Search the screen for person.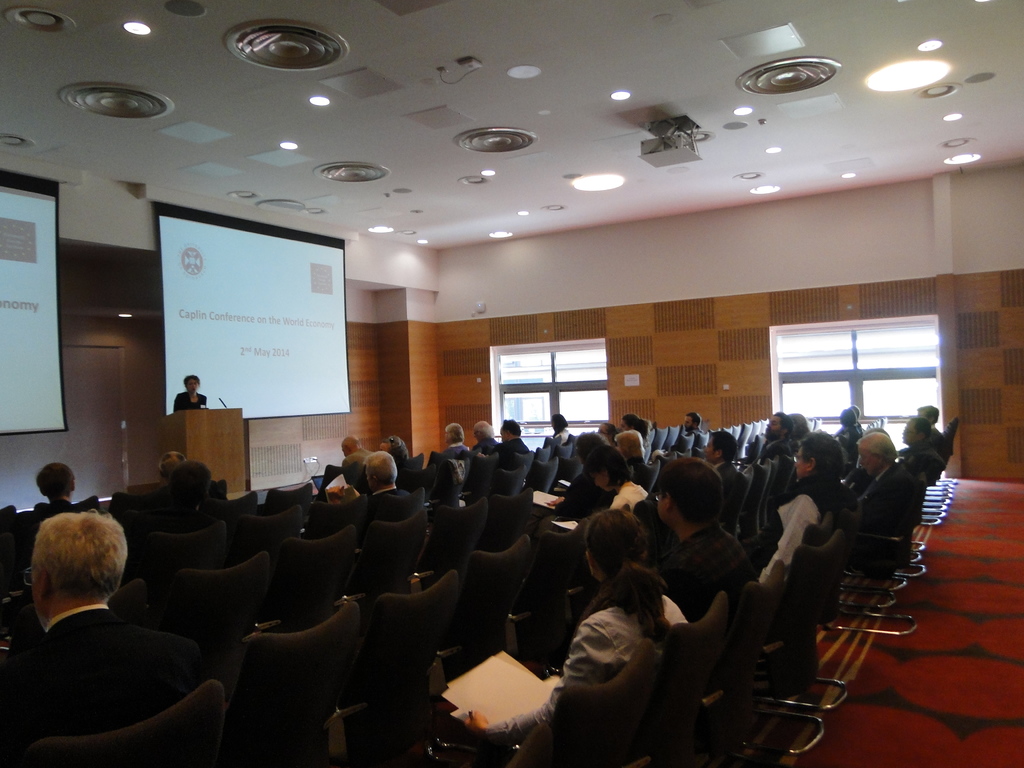
Found at [657,454,747,602].
